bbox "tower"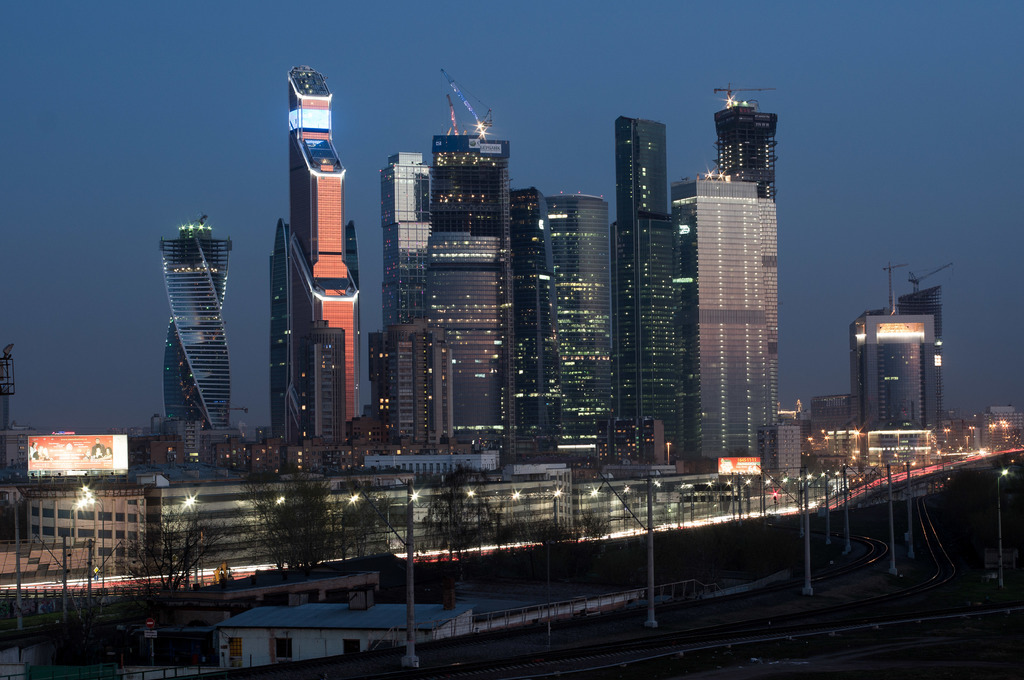
<region>275, 61, 357, 443</region>
